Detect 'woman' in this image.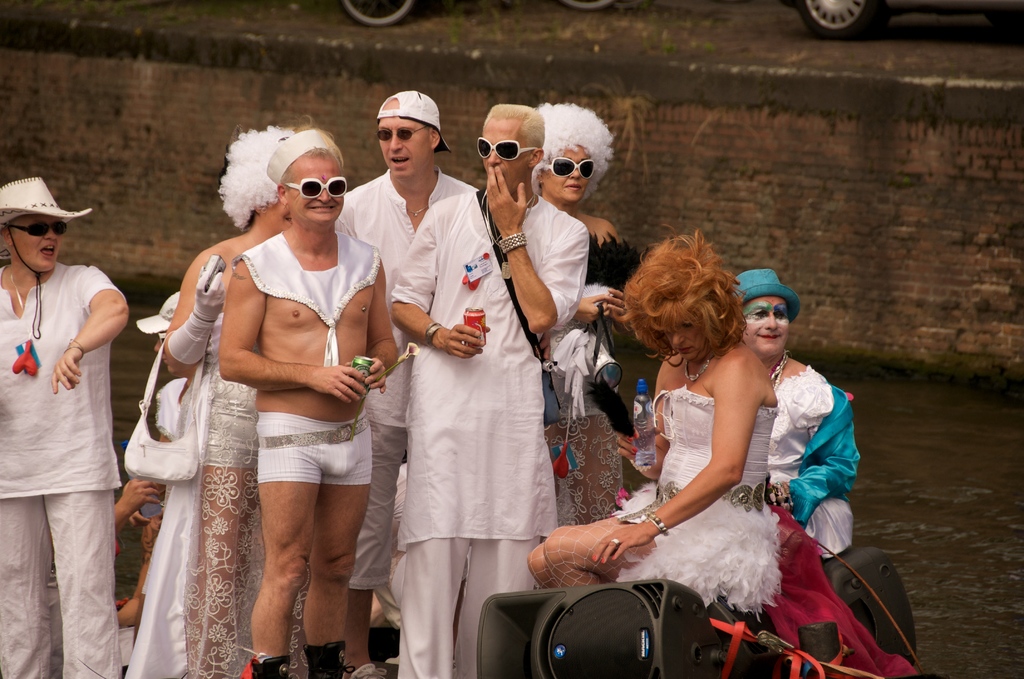
Detection: locate(524, 99, 643, 402).
